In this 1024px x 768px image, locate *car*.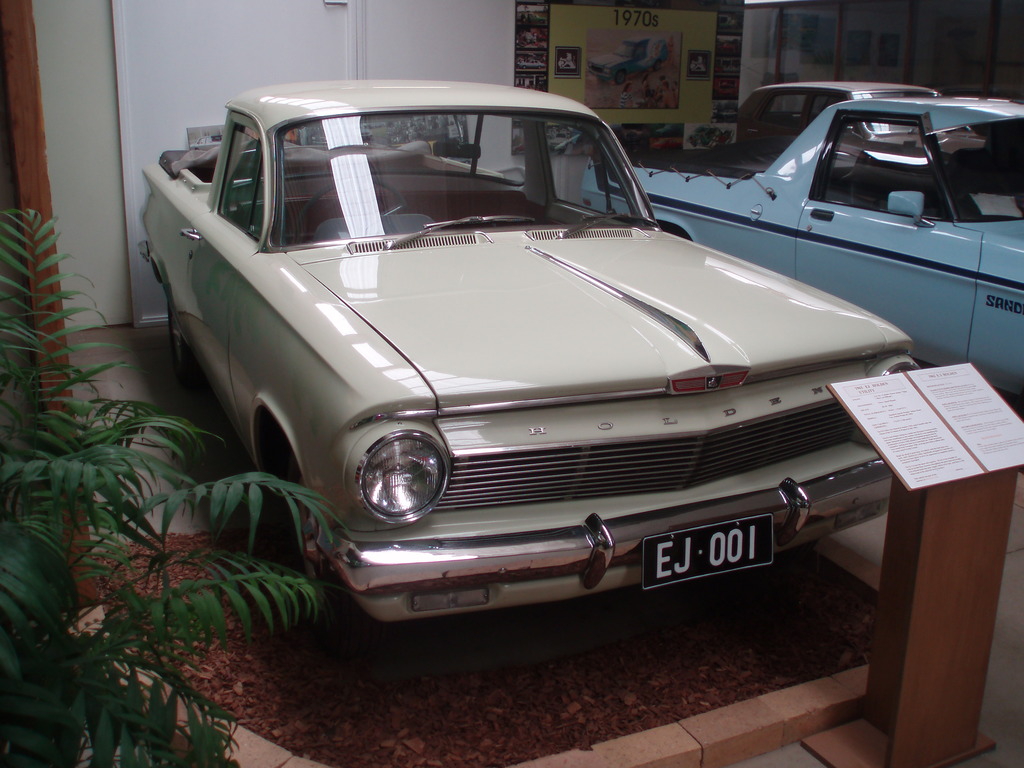
Bounding box: (x1=517, y1=60, x2=544, y2=68).
